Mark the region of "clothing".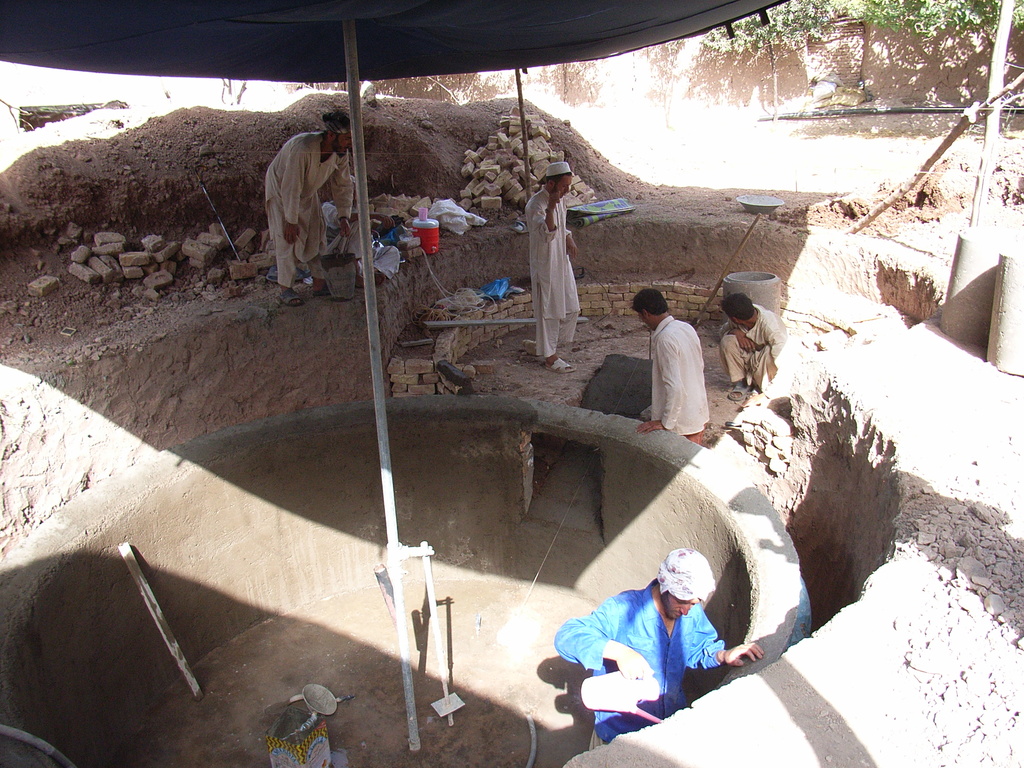
Region: Rect(557, 569, 723, 752).
